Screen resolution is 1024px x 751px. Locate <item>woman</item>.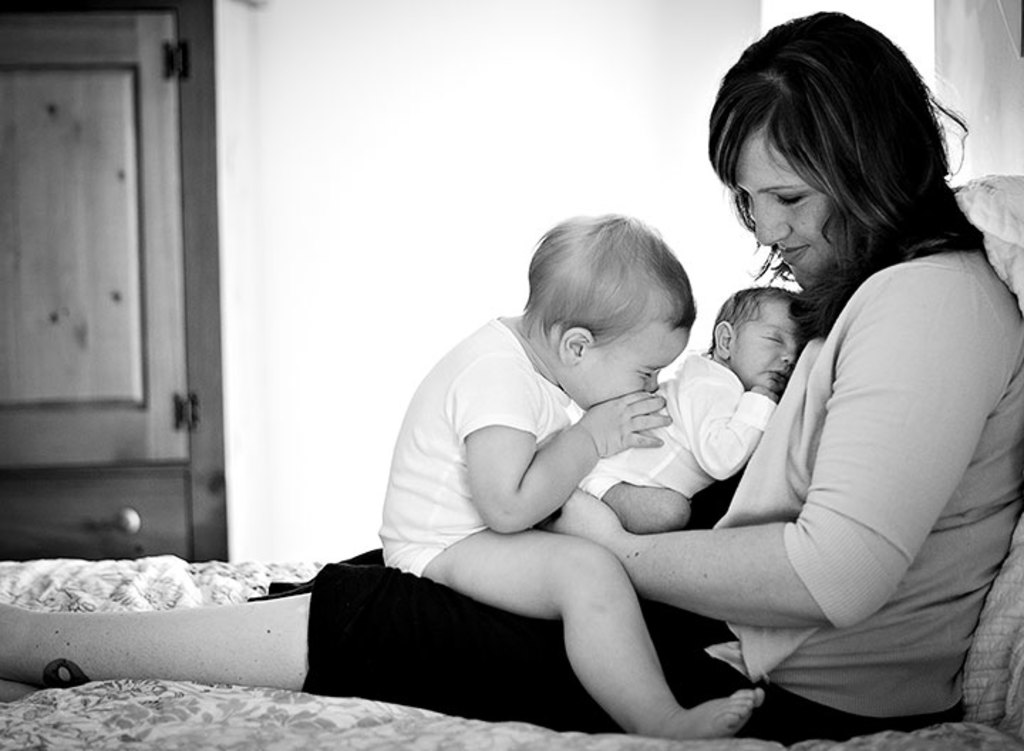
(x1=0, y1=9, x2=1023, y2=721).
